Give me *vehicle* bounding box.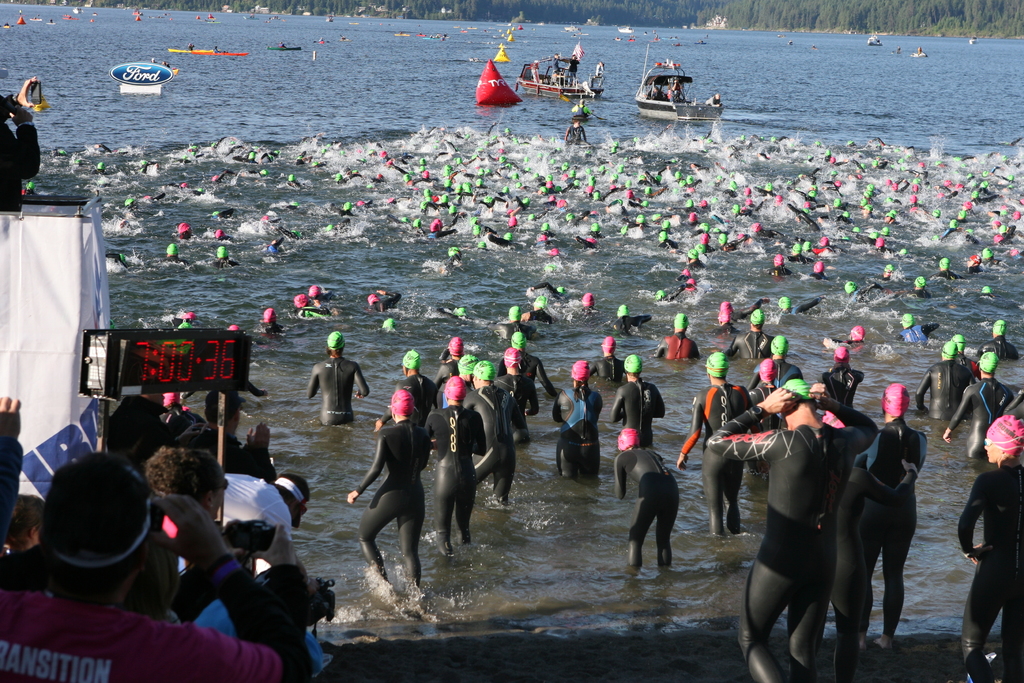
627, 49, 721, 124.
